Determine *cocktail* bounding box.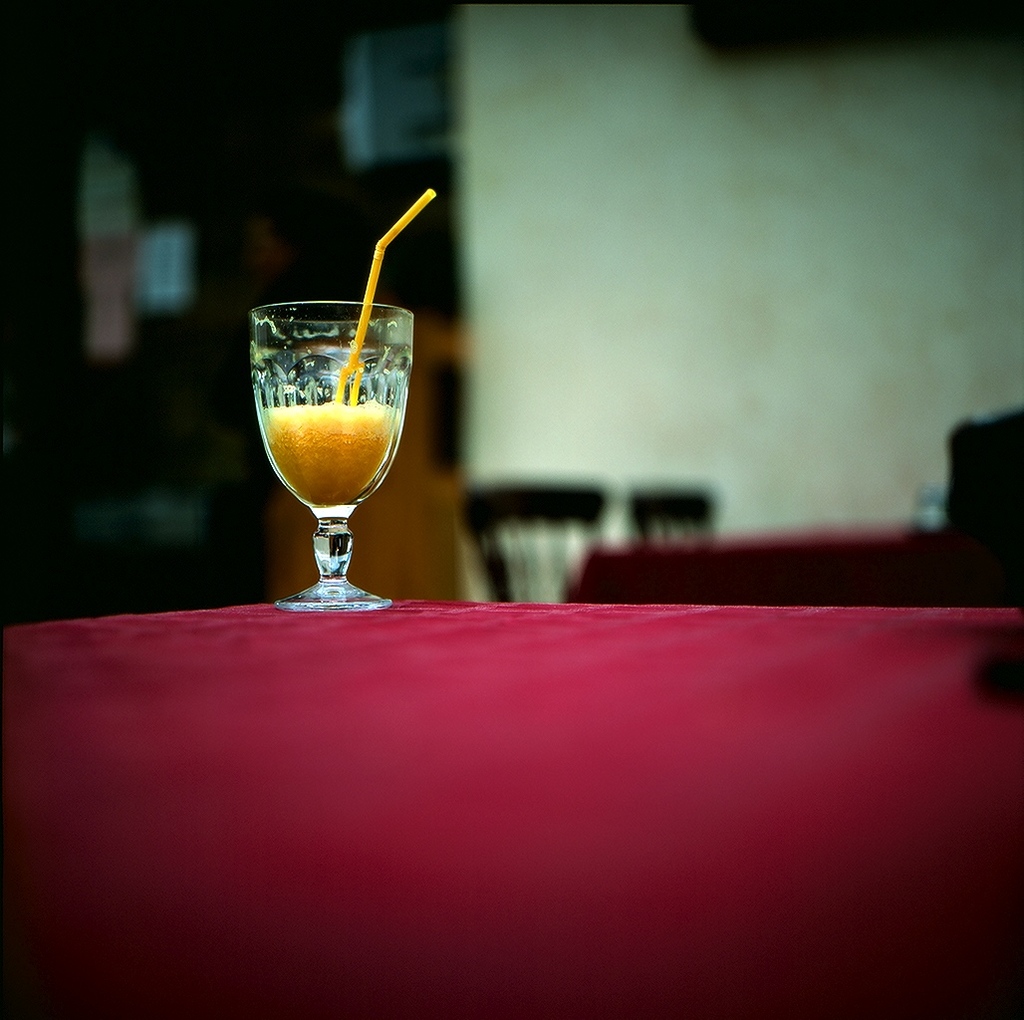
Determined: l=229, t=247, r=441, b=618.
